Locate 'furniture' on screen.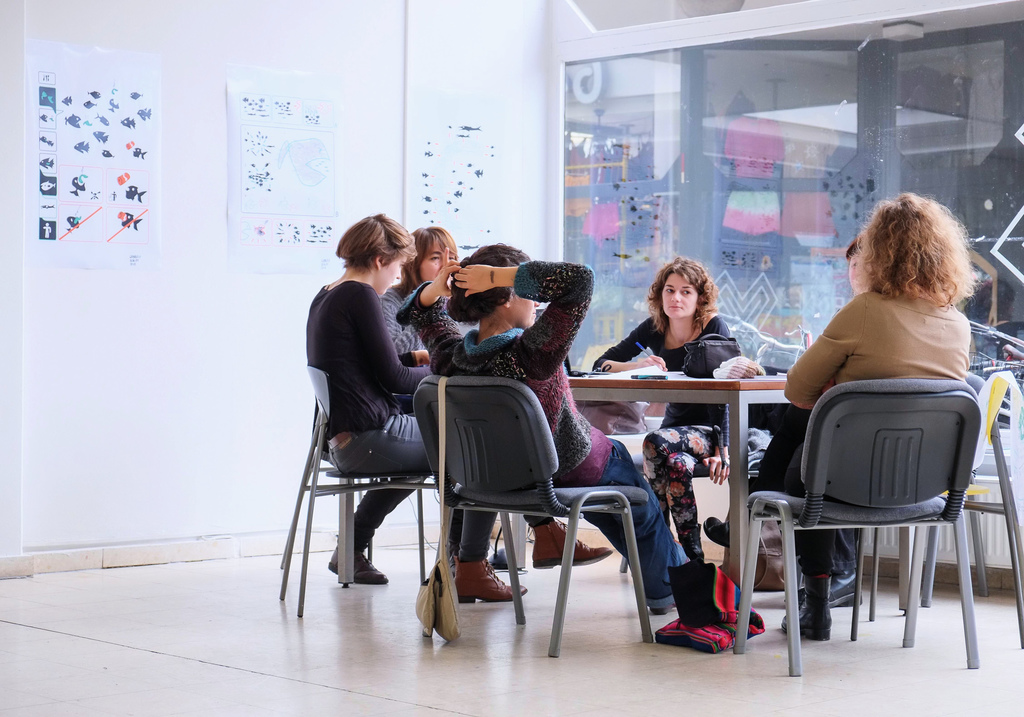
On screen at (x1=410, y1=370, x2=655, y2=656).
